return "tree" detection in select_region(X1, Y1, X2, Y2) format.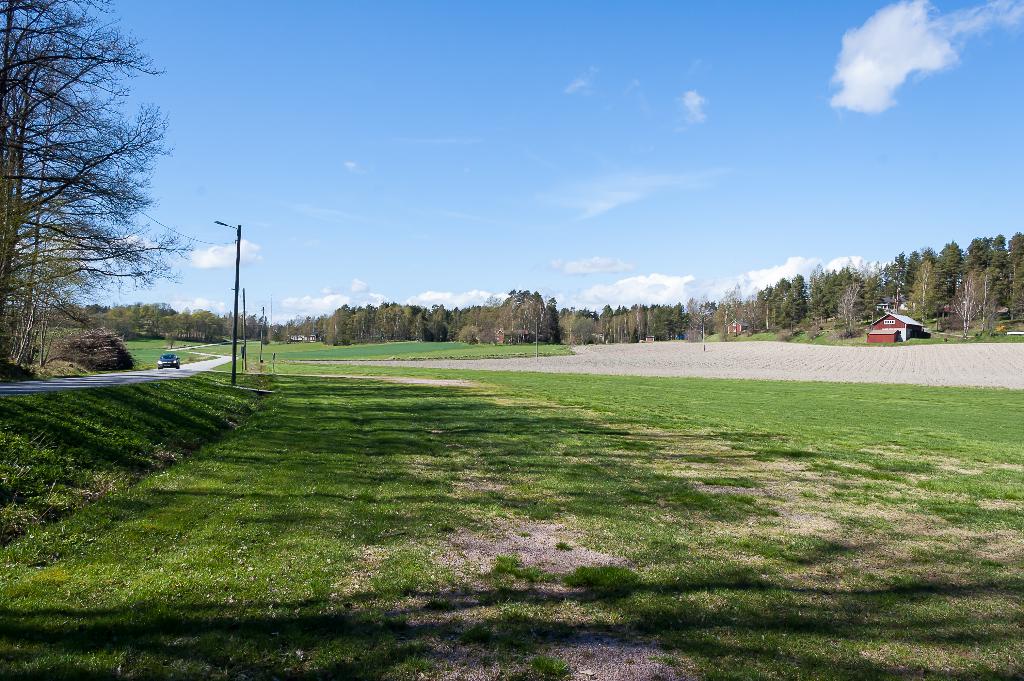
select_region(867, 242, 960, 310).
